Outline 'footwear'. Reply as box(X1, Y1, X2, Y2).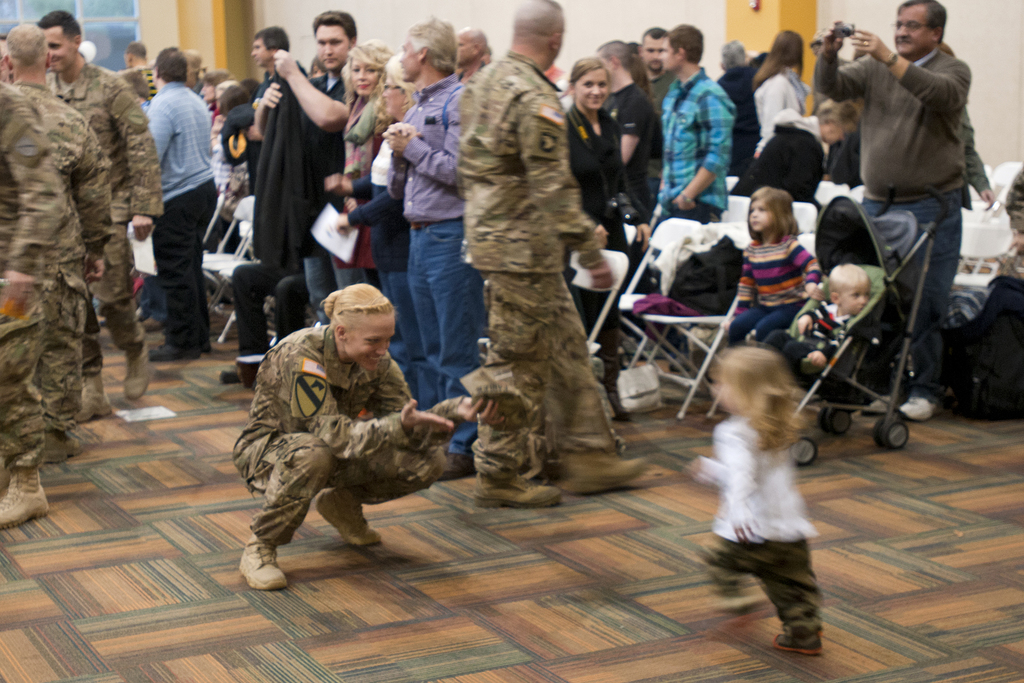
box(467, 472, 561, 509).
